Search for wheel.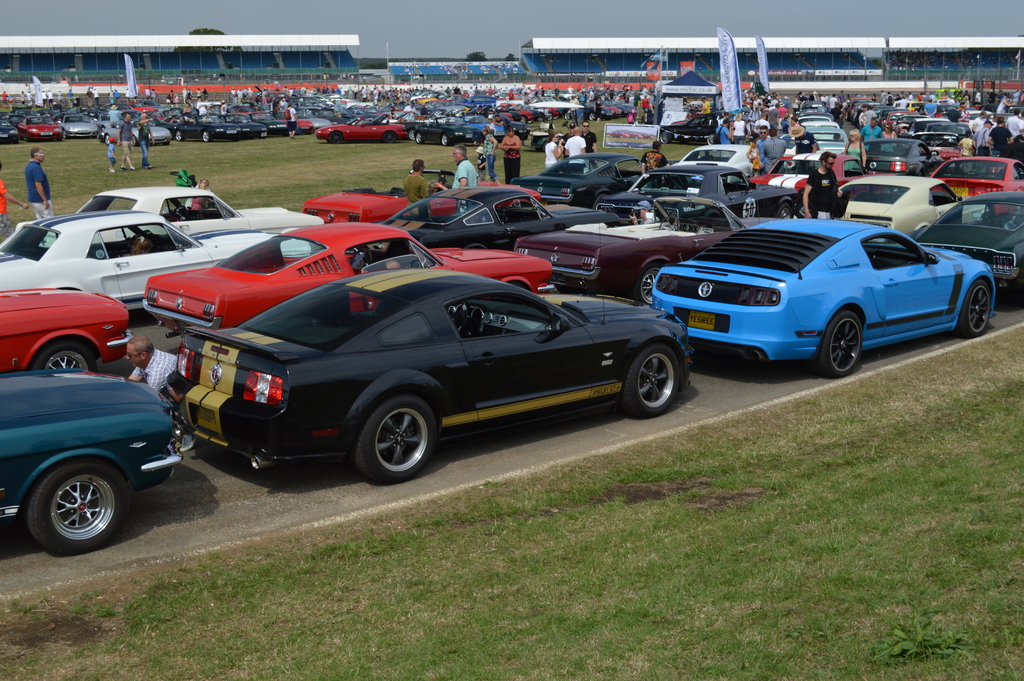
Found at BBox(328, 130, 342, 143).
